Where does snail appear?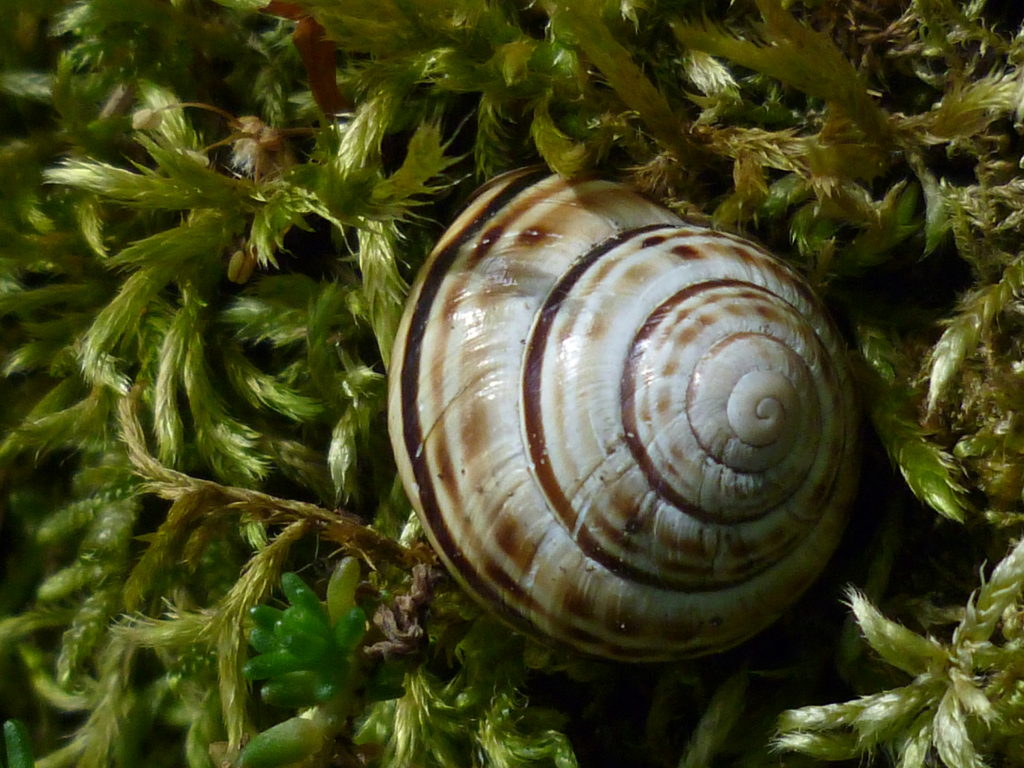
Appears at Rect(378, 155, 860, 665).
